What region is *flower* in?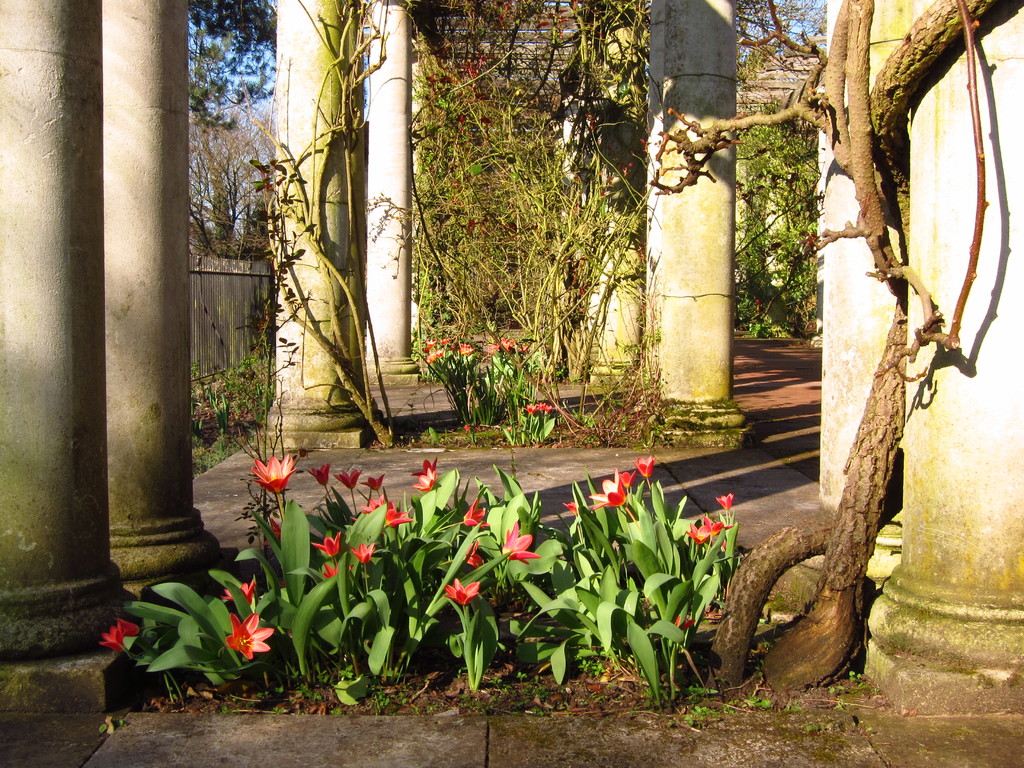
box(685, 520, 713, 543).
